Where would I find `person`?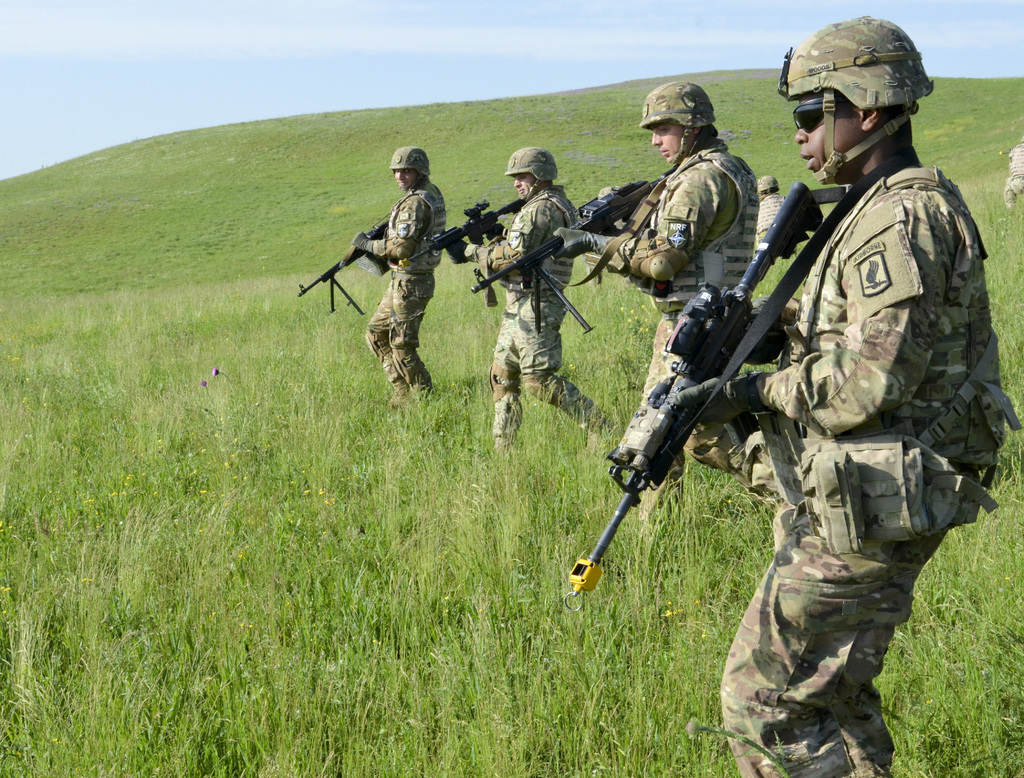
At (355, 148, 449, 401).
